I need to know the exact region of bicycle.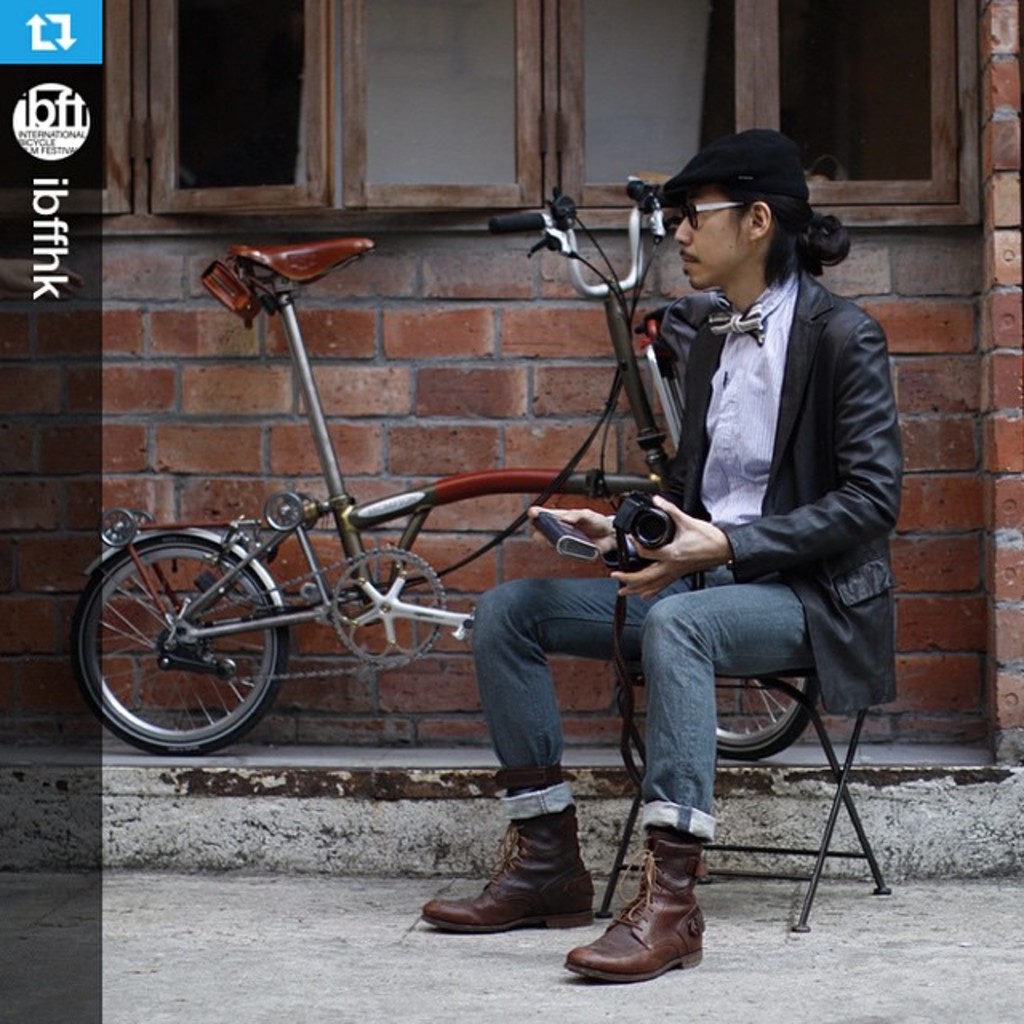
Region: 93,158,813,882.
